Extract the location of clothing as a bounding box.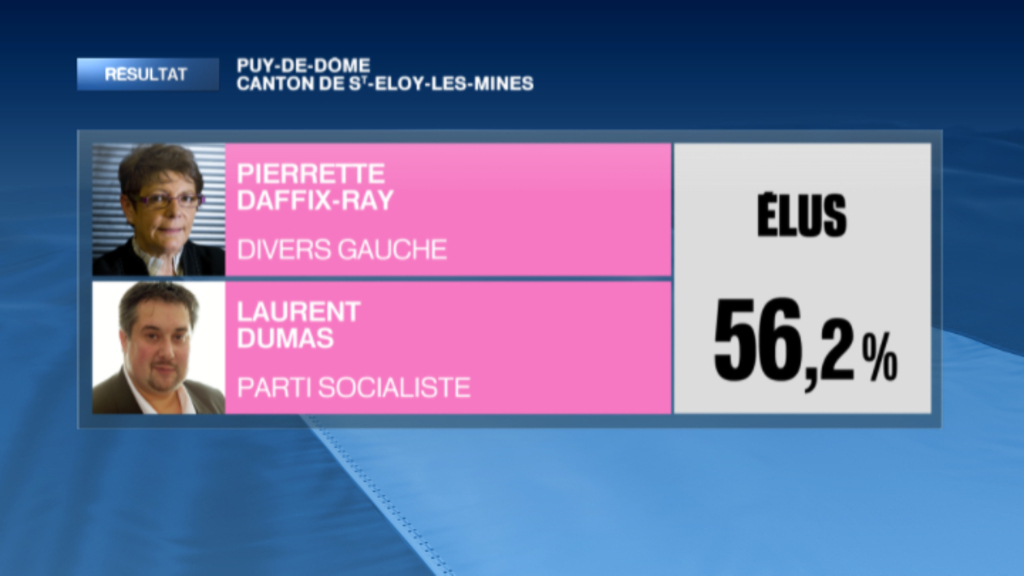
94, 361, 229, 412.
